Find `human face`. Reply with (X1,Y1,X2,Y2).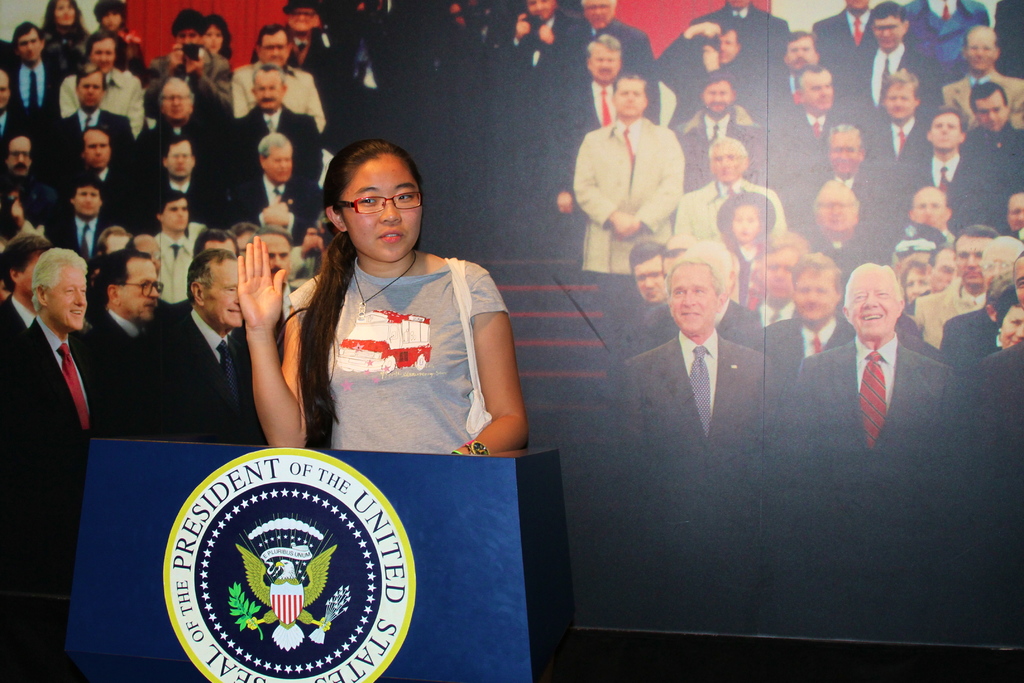
(668,268,714,338).
